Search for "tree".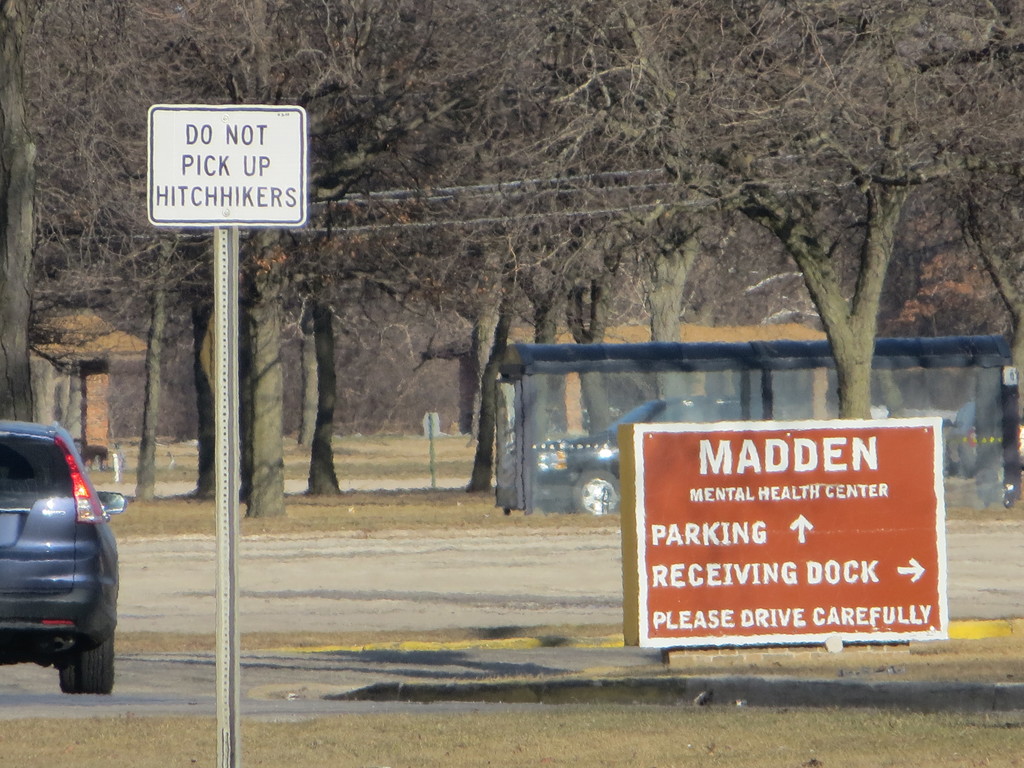
Found at (0, 4, 52, 420).
